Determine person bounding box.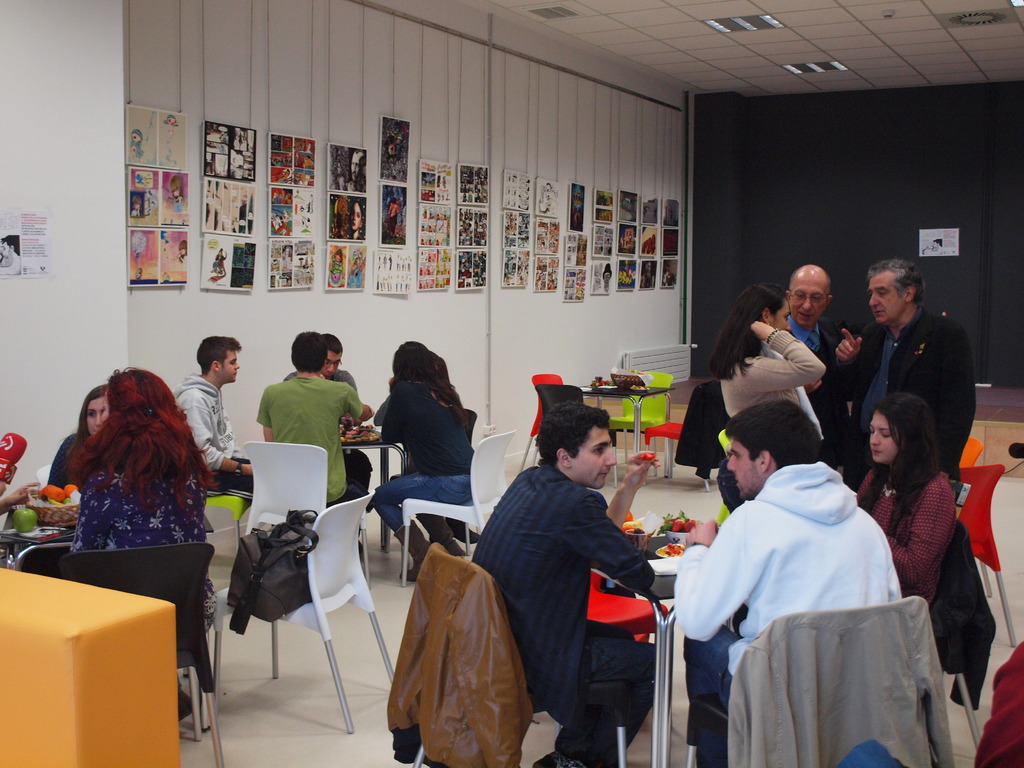
Determined: Rect(830, 243, 975, 482).
